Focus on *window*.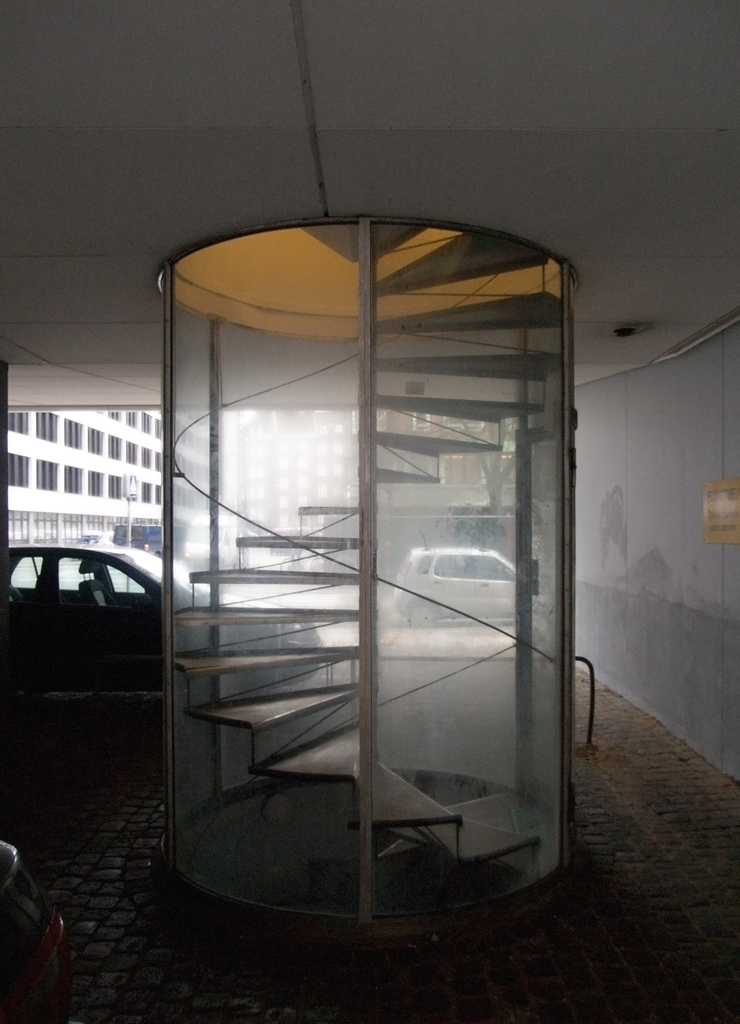
Focused at bbox=(124, 442, 138, 462).
